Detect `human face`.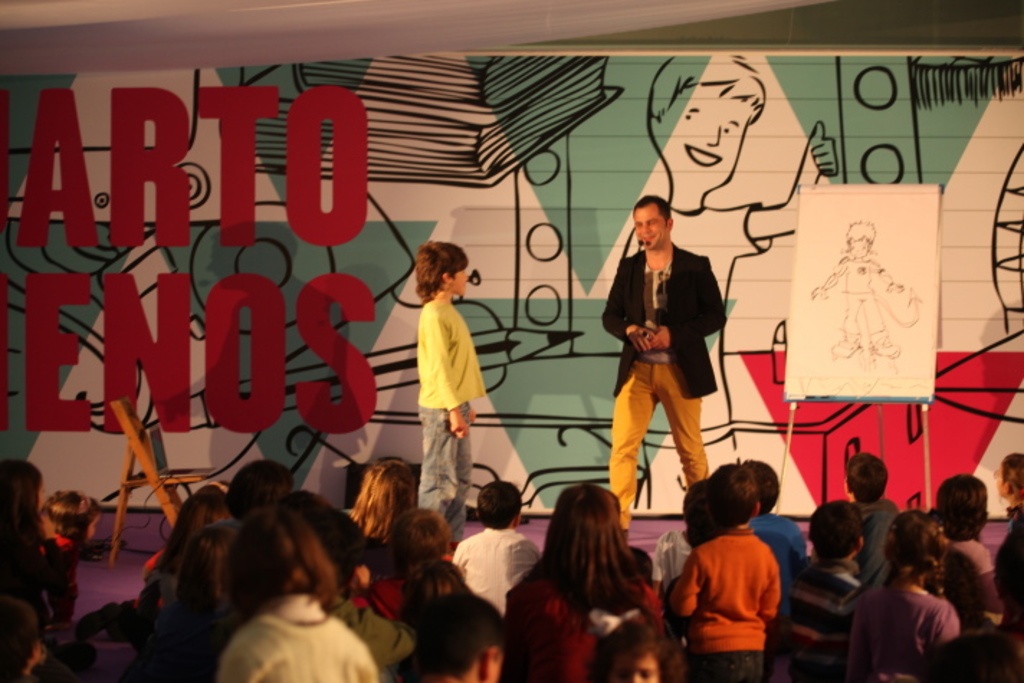
Detected at 452,260,466,293.
